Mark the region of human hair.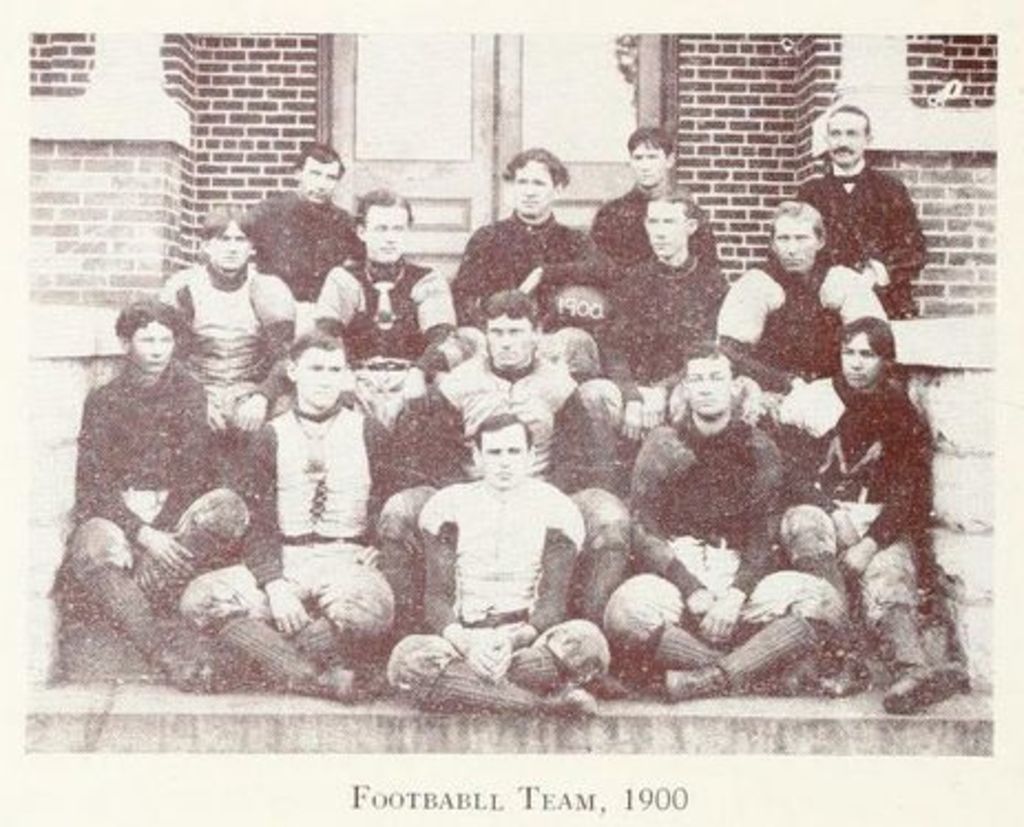
Region: [471,407,533,449].
